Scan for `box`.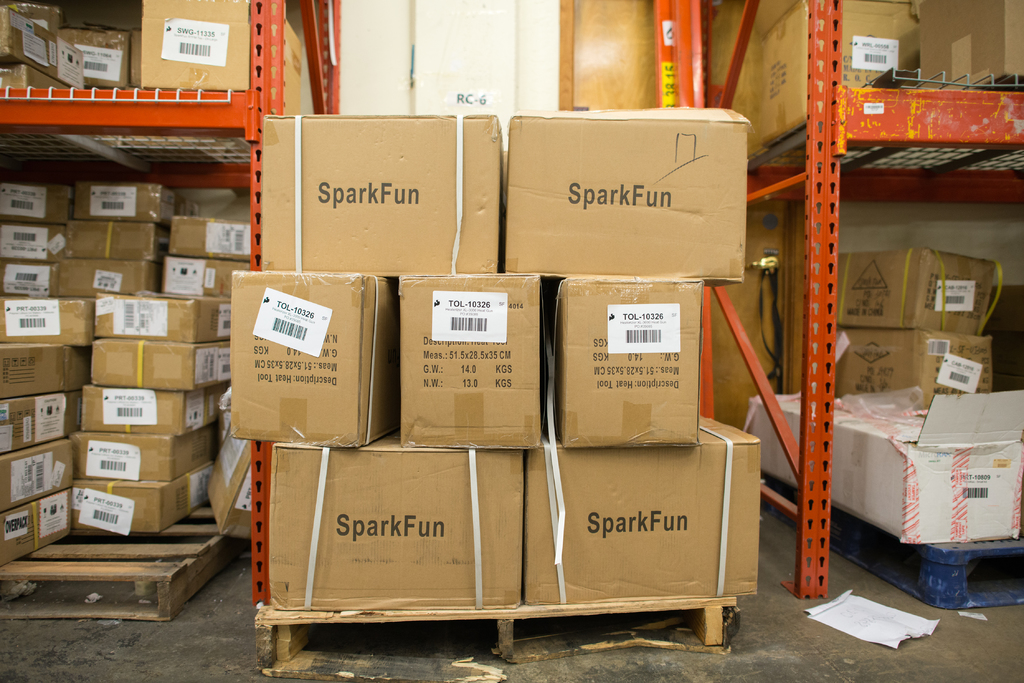
Scan result: crop(504, 110, 758, 278).
